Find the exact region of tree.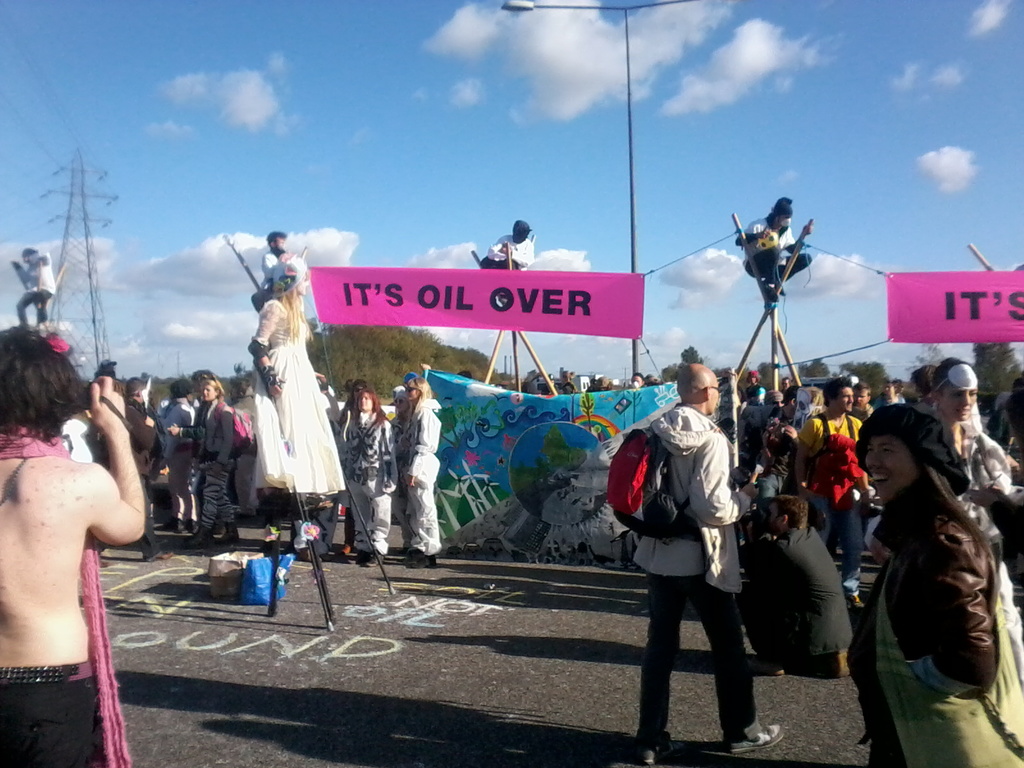
Exact region: {"left": 970, "top": 337, "right": 1023, "bottom": 421}.
